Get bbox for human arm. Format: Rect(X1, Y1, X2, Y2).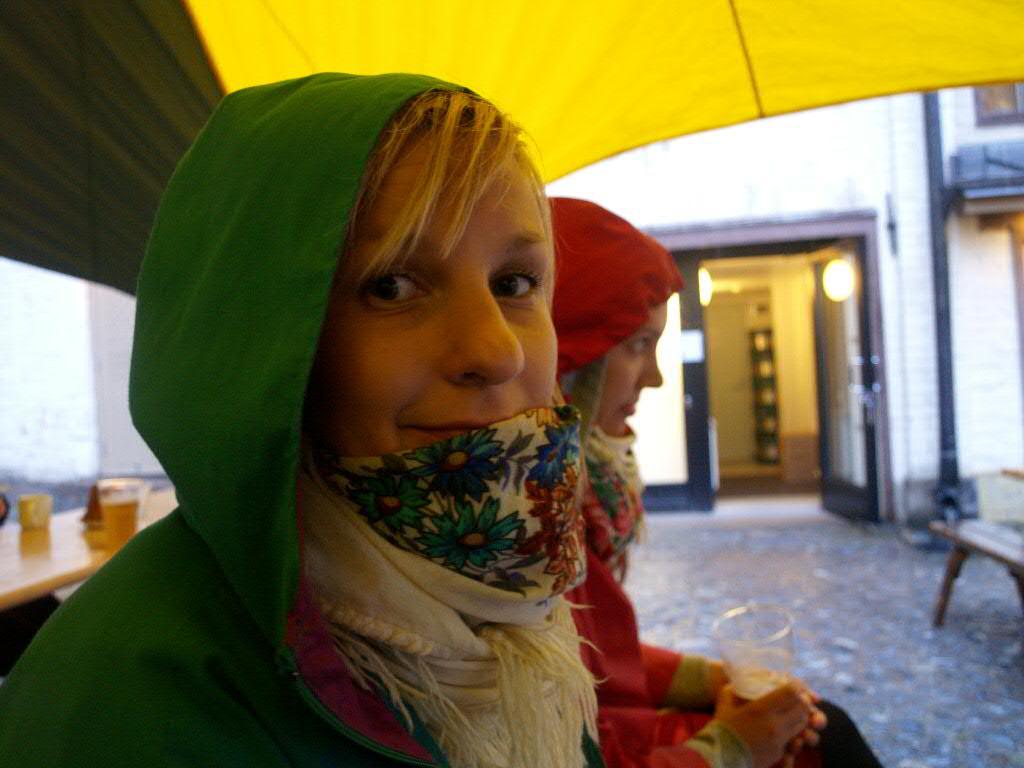
Rect(570, 683, 823, 761).
